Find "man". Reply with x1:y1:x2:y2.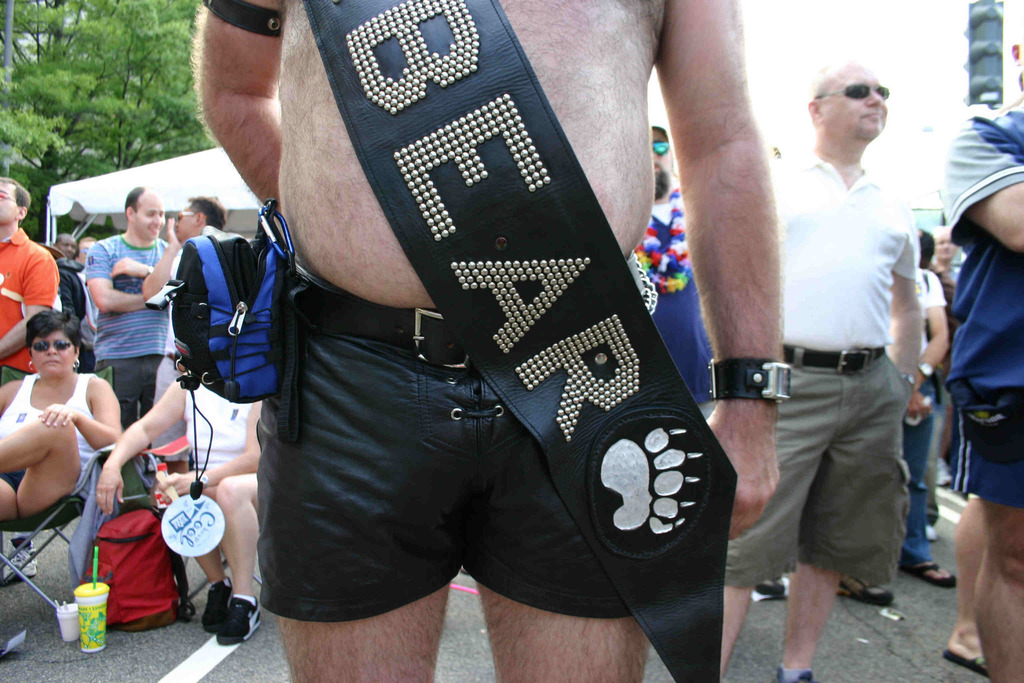
0:174:54:584.
